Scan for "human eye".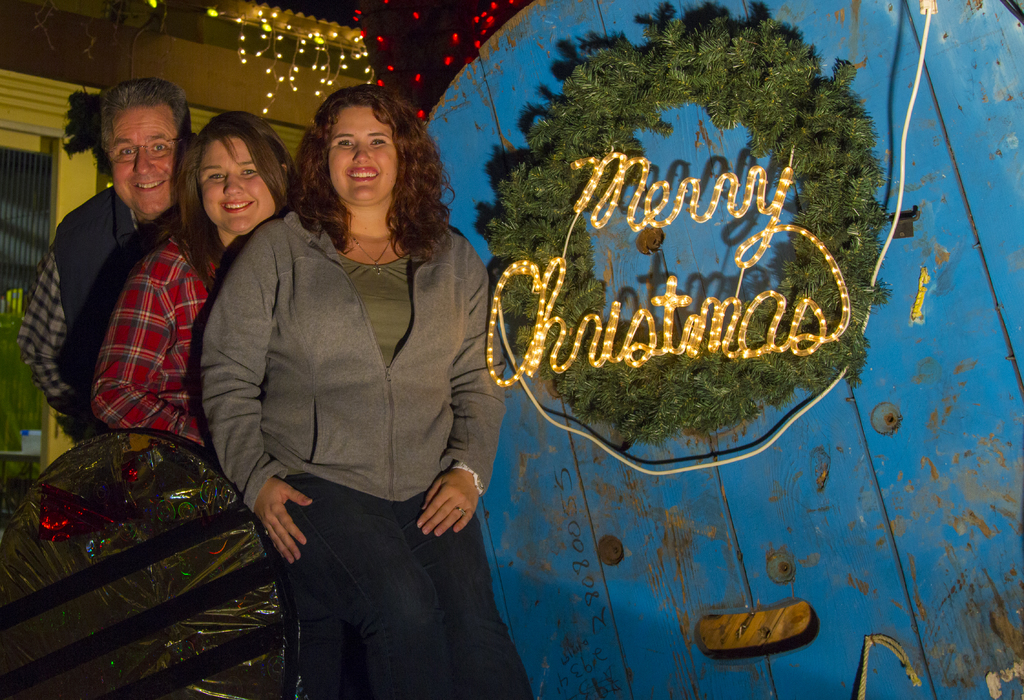
Scan result: [239,168,259,177].
